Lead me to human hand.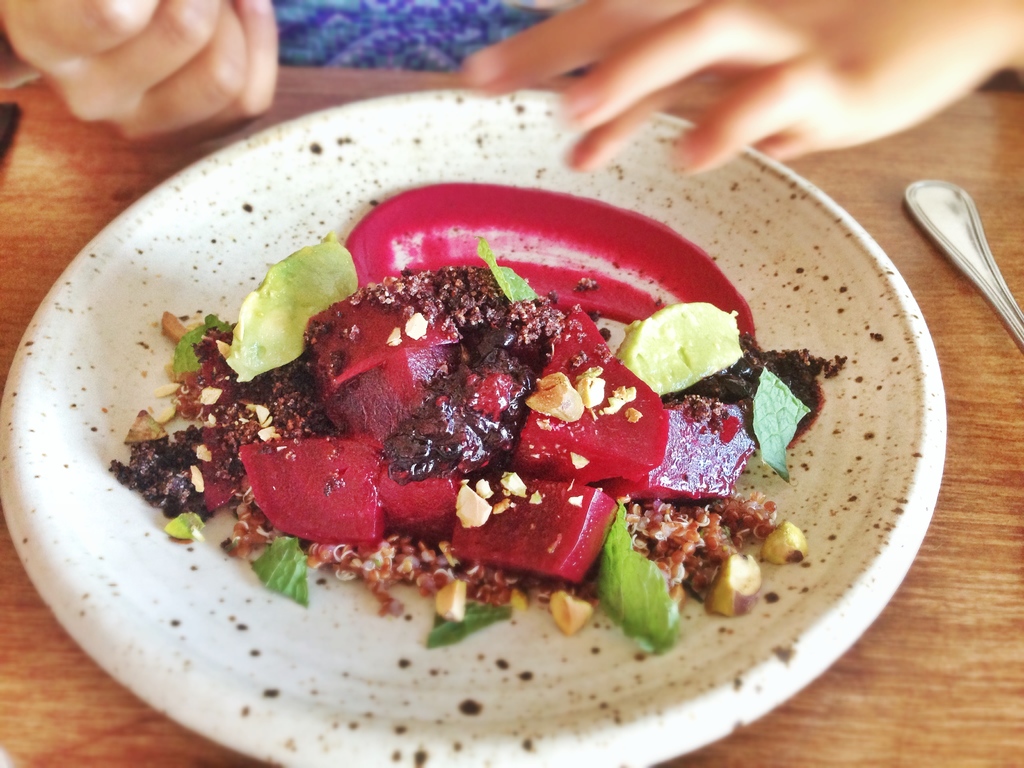
Lead to bbox=[0, 0, 278, 150].
